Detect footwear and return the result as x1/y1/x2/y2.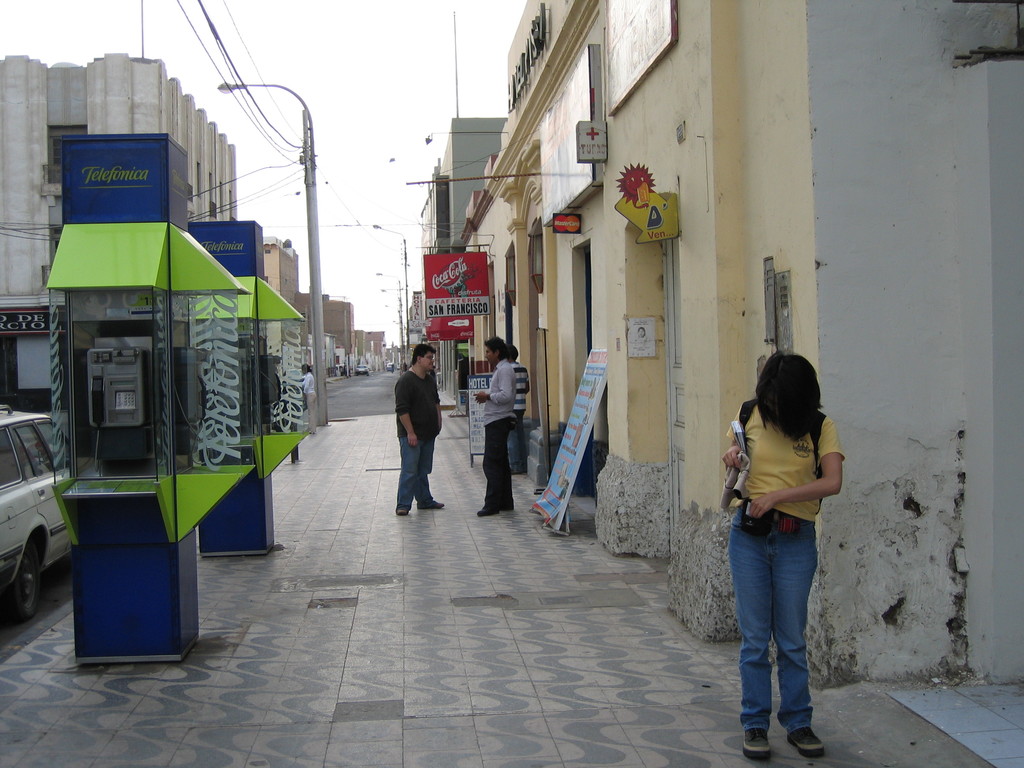
511/467/518/474.
